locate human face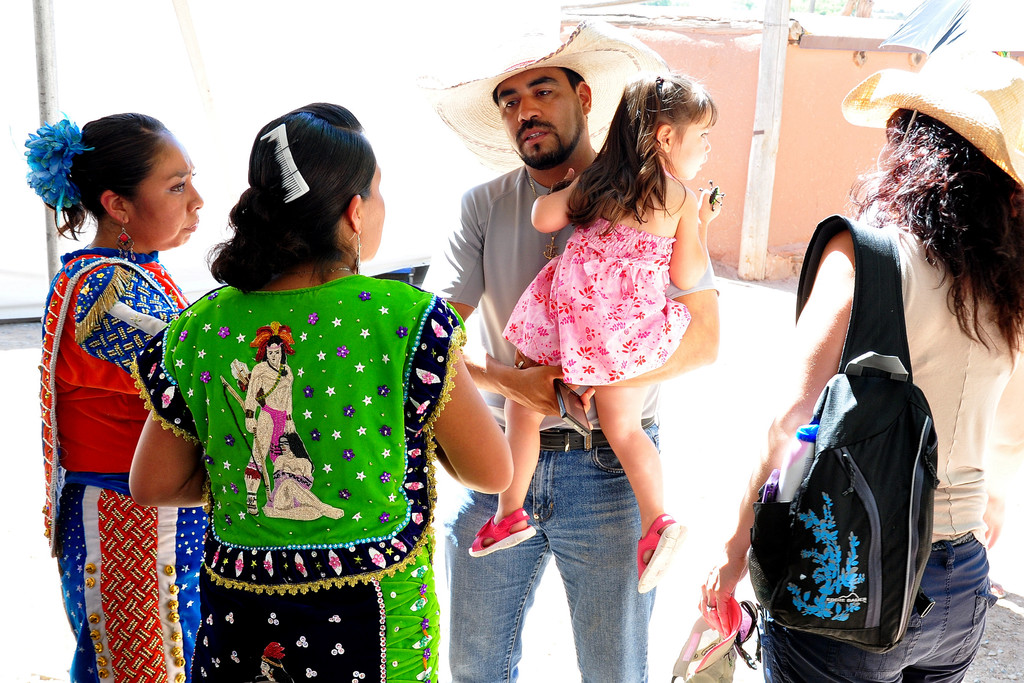
[left=496, top=68, right=584, bottom=169]
